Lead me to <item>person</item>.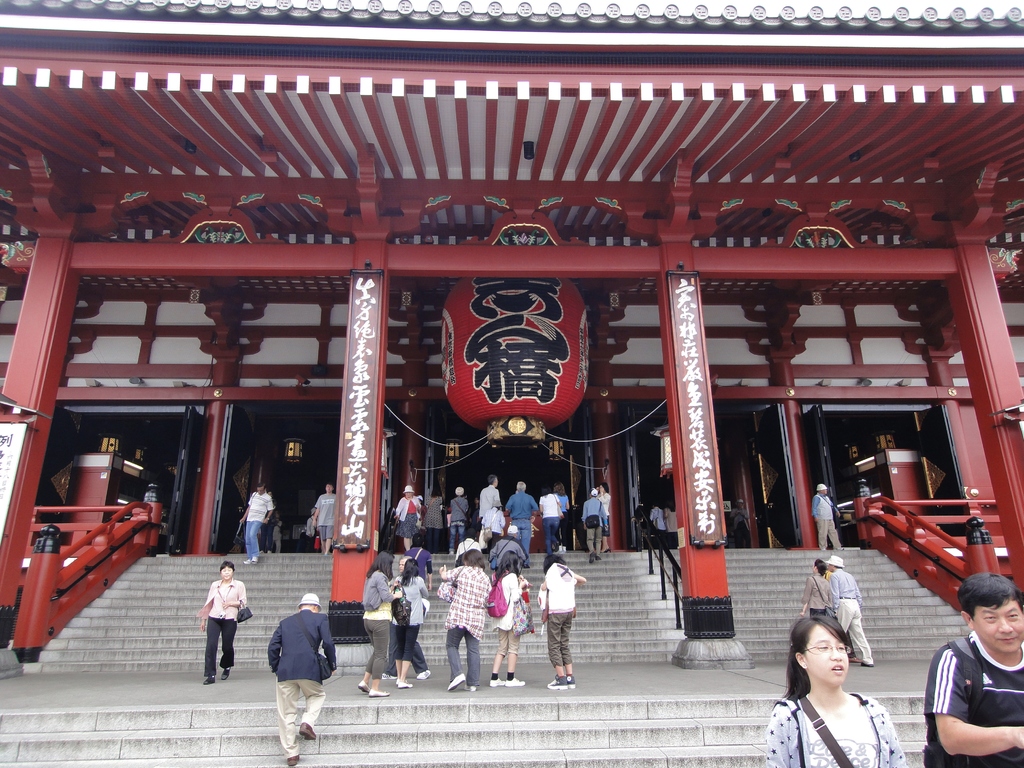
Lead to [580, 487, 607, 561].
